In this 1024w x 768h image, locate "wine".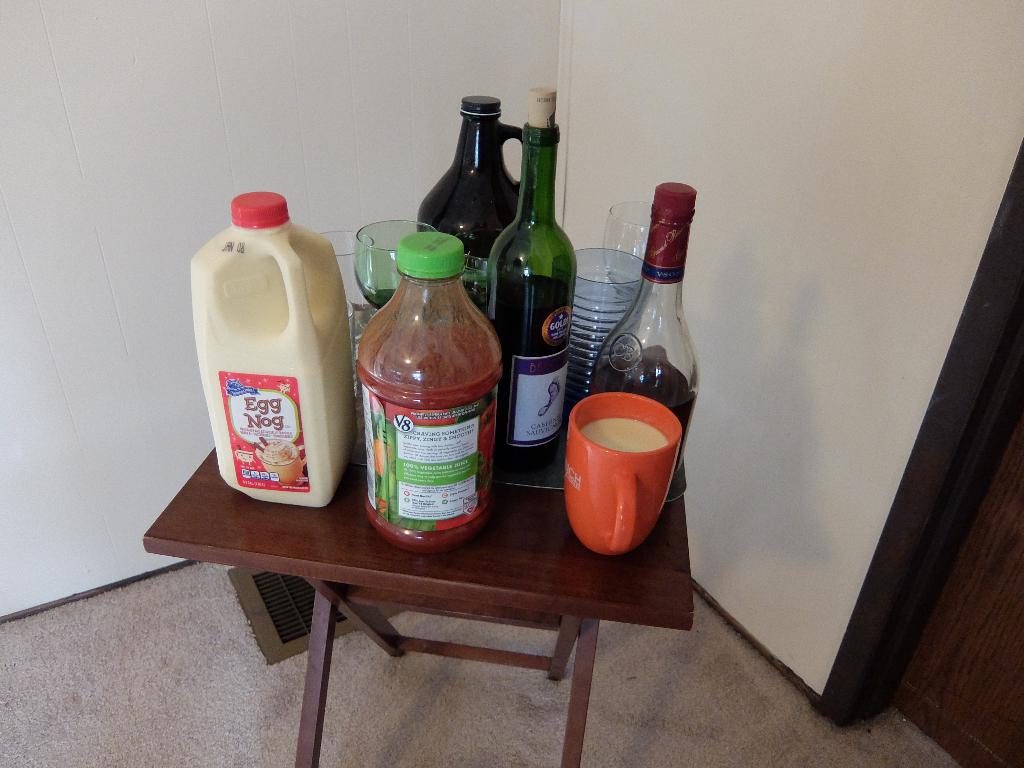
Bounding box: (590, 357, 696, 476).
